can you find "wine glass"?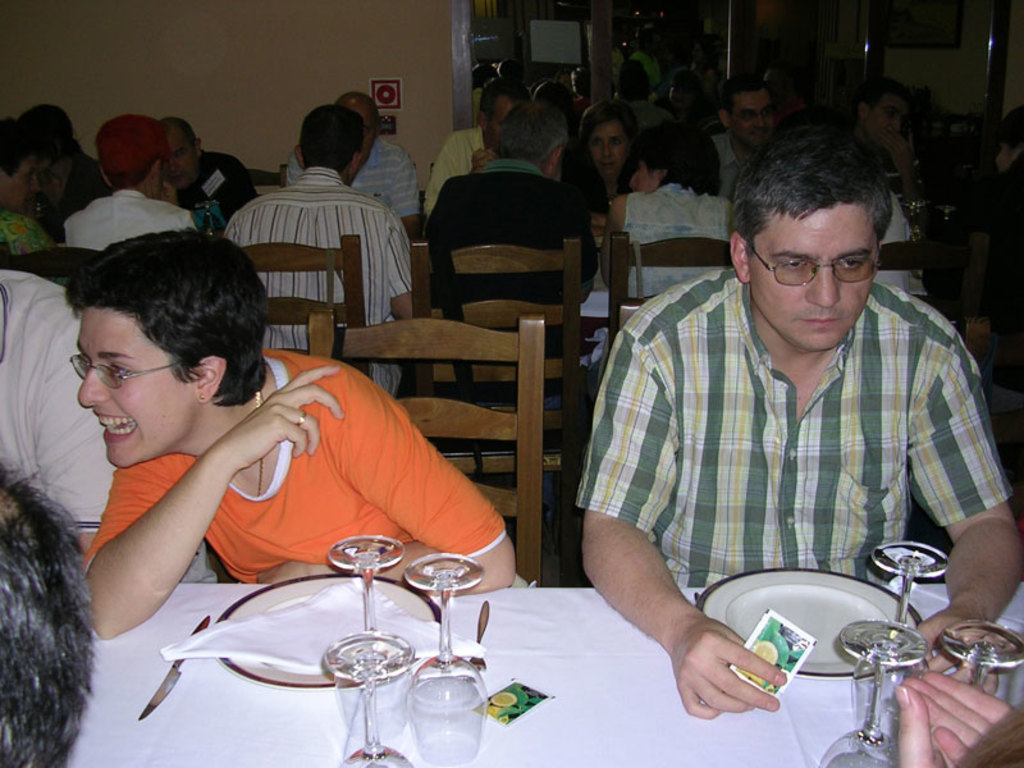
Yes, bounding box: 406, 552, 483, 767.
